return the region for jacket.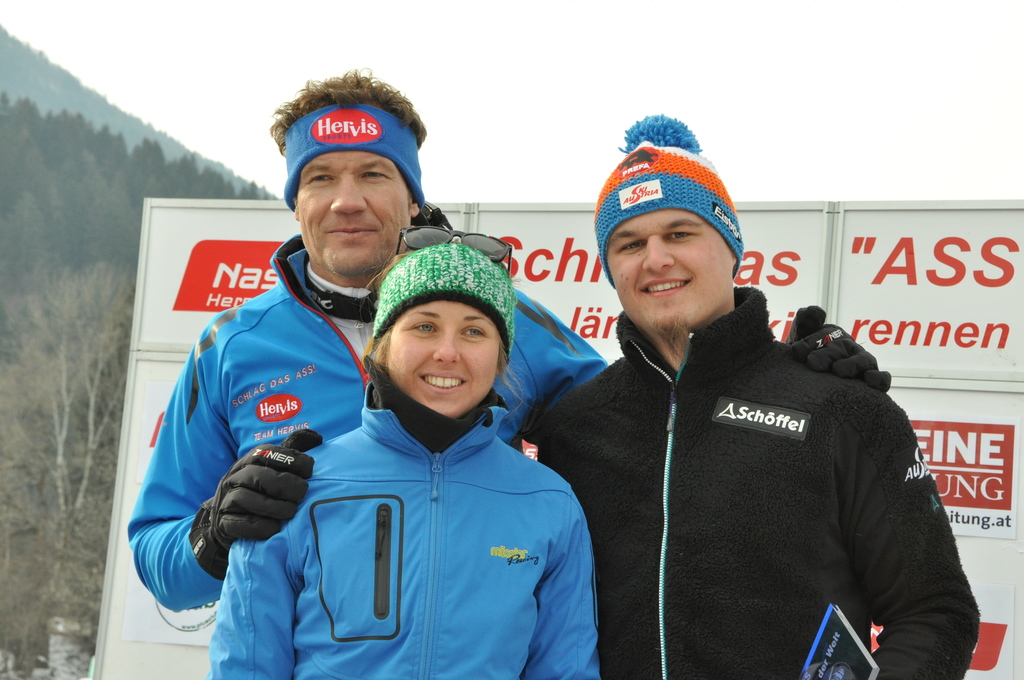
l=547, t=219, r=962, b=668.
